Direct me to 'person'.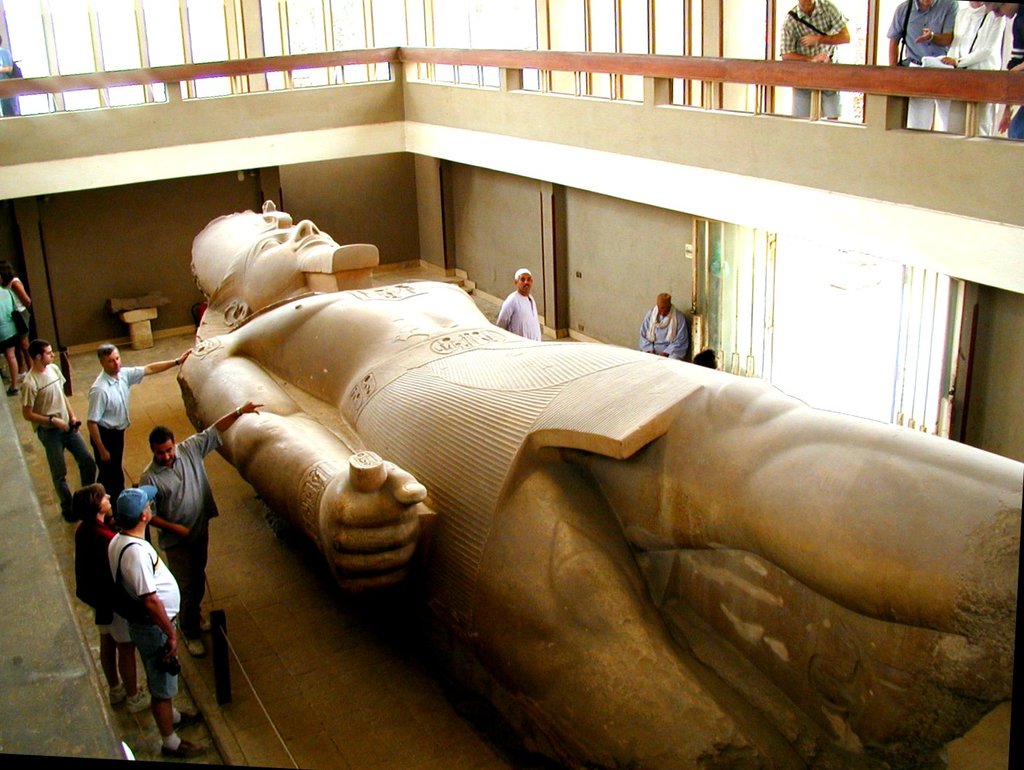
Direction: BBox(67, 486, 162, 719).
